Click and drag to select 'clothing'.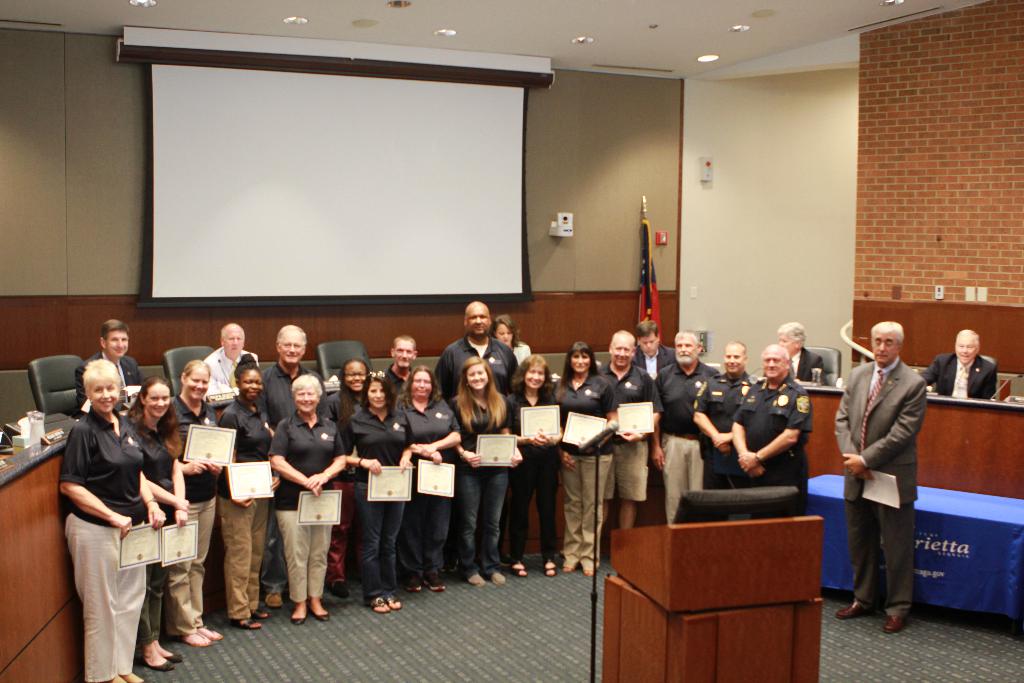
Selection: bbox=[922, 349, 995, 402].
